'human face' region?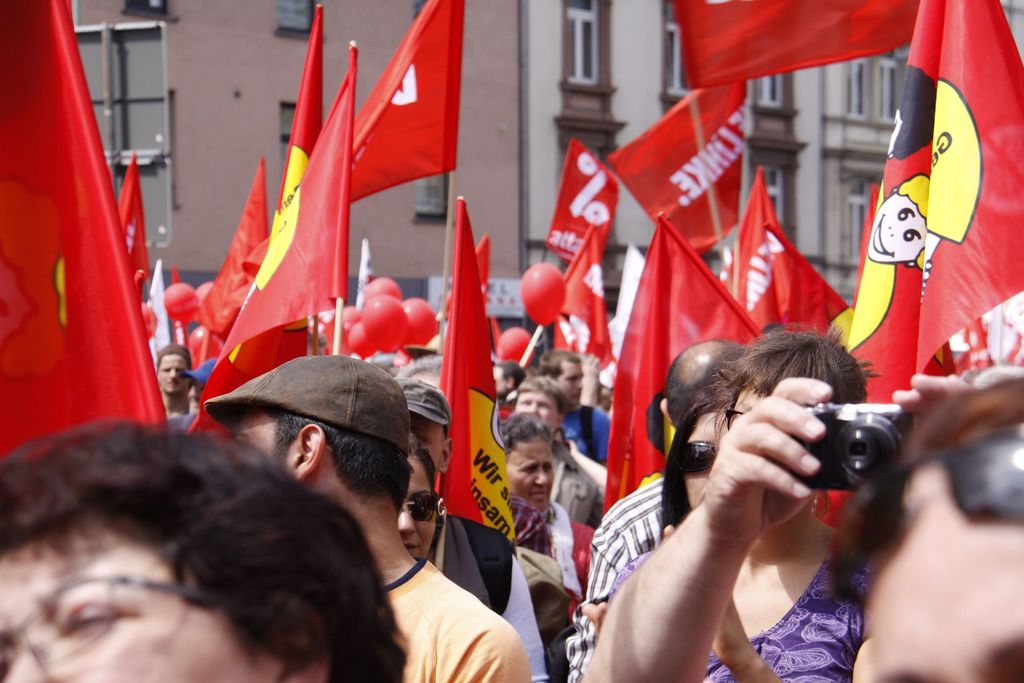
558/363/582/409
